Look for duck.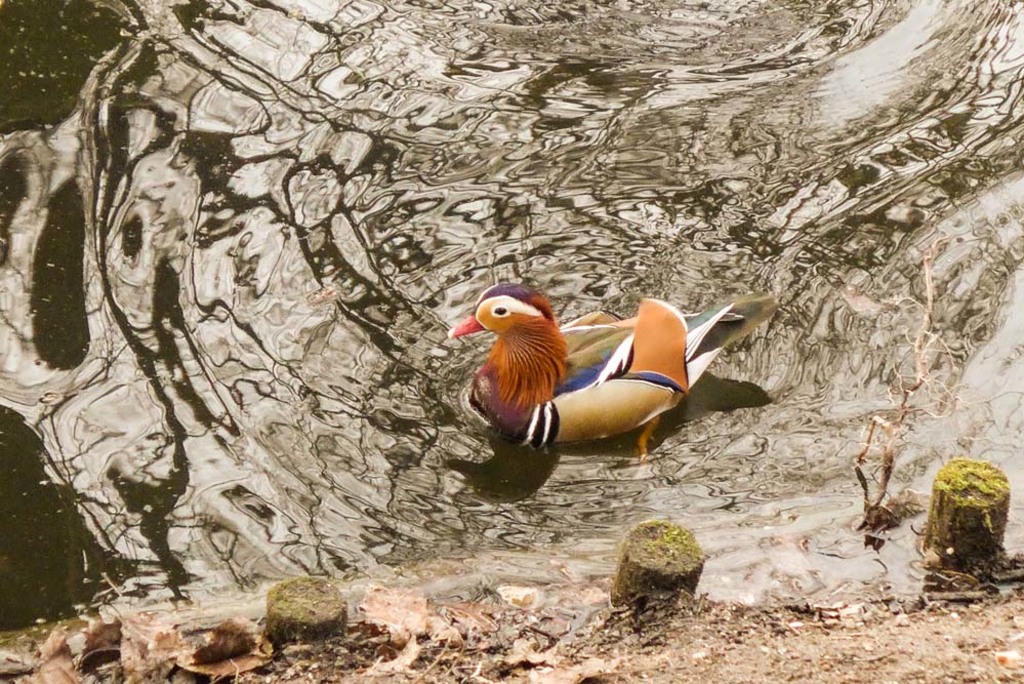
Found: <box>434,284,766,470</box>.
